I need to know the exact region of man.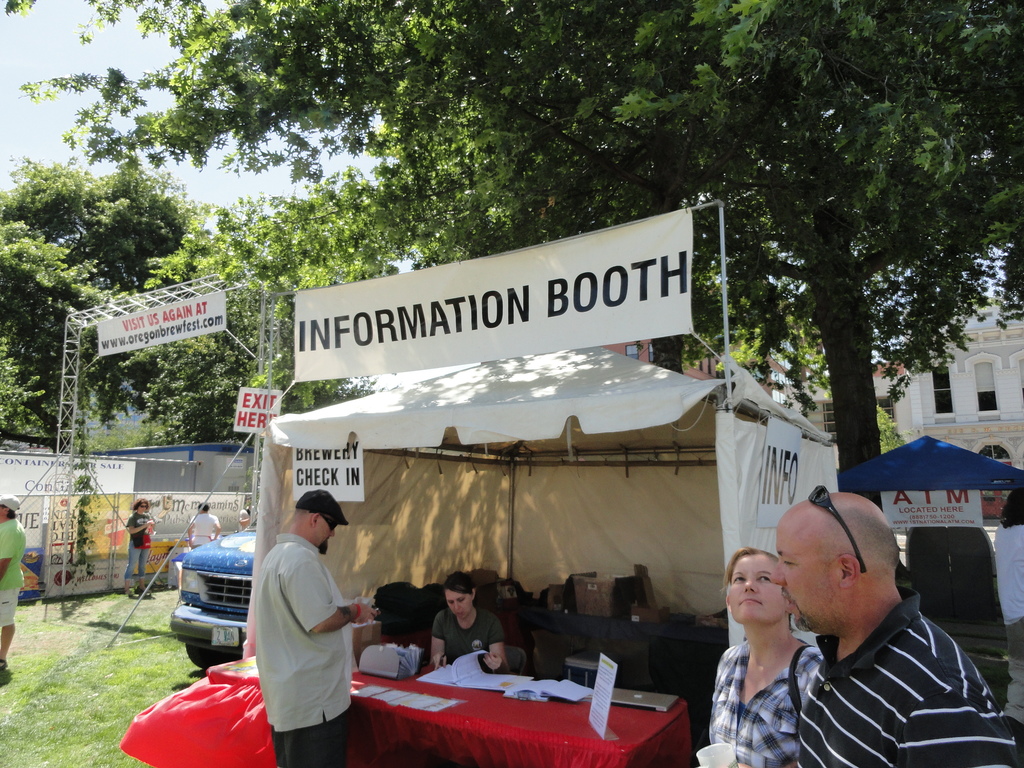
Region: l=252, t=488, r=380, b=767.
